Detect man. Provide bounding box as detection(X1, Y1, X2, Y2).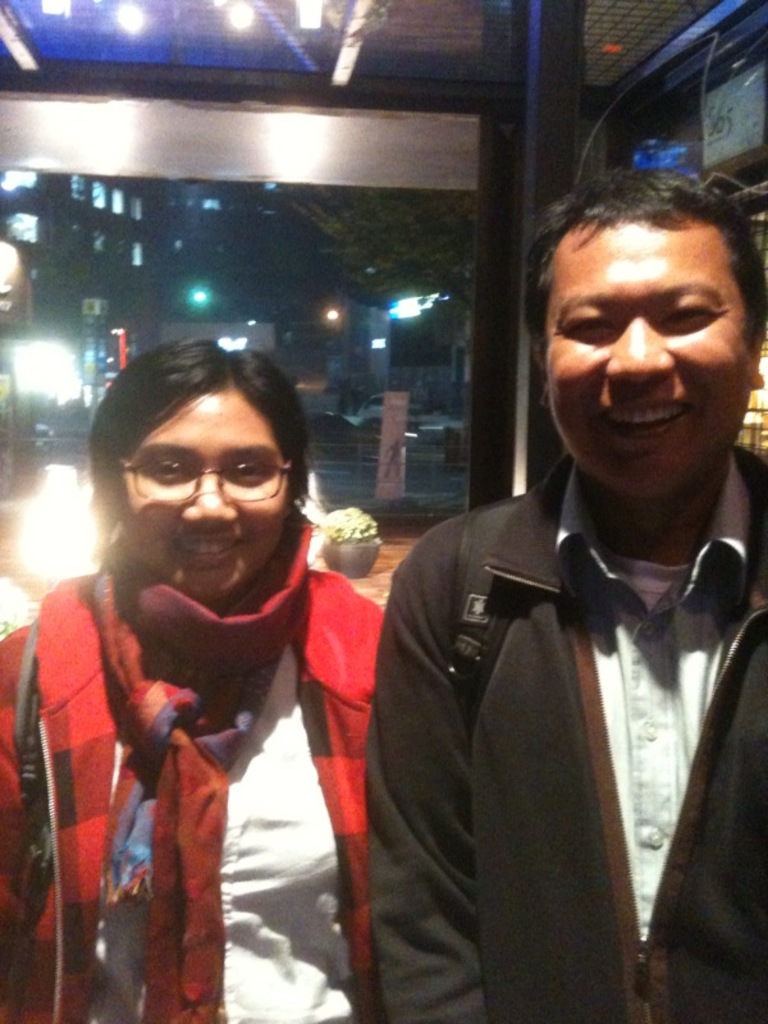
detection(324, 178, 767, 1023).
